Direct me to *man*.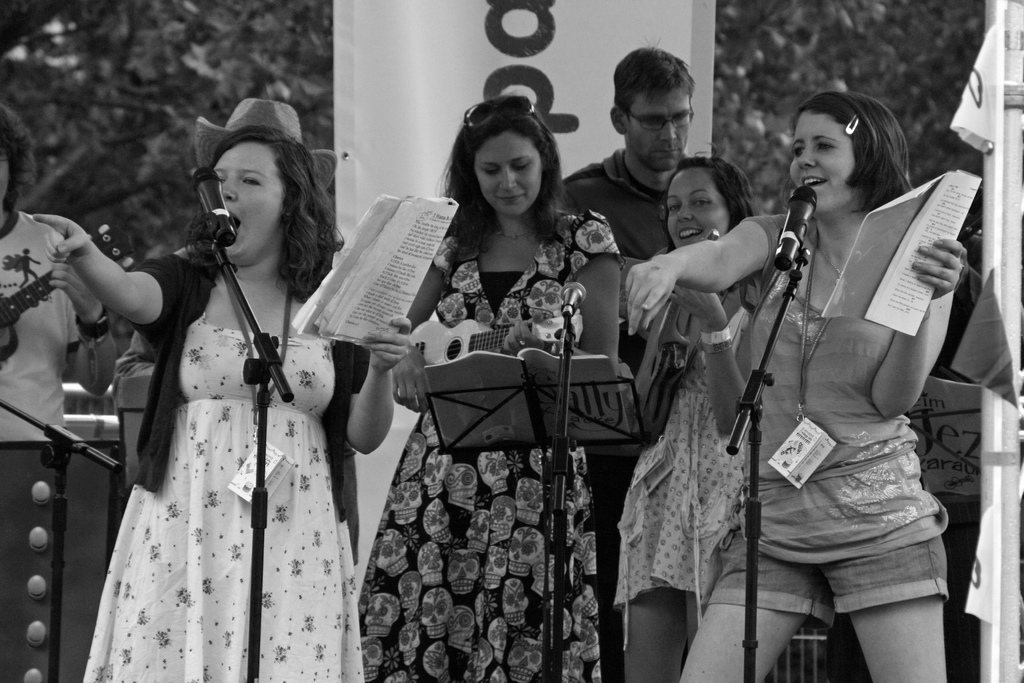
Direction: left=0, top=113, right=116, bottom=449.
